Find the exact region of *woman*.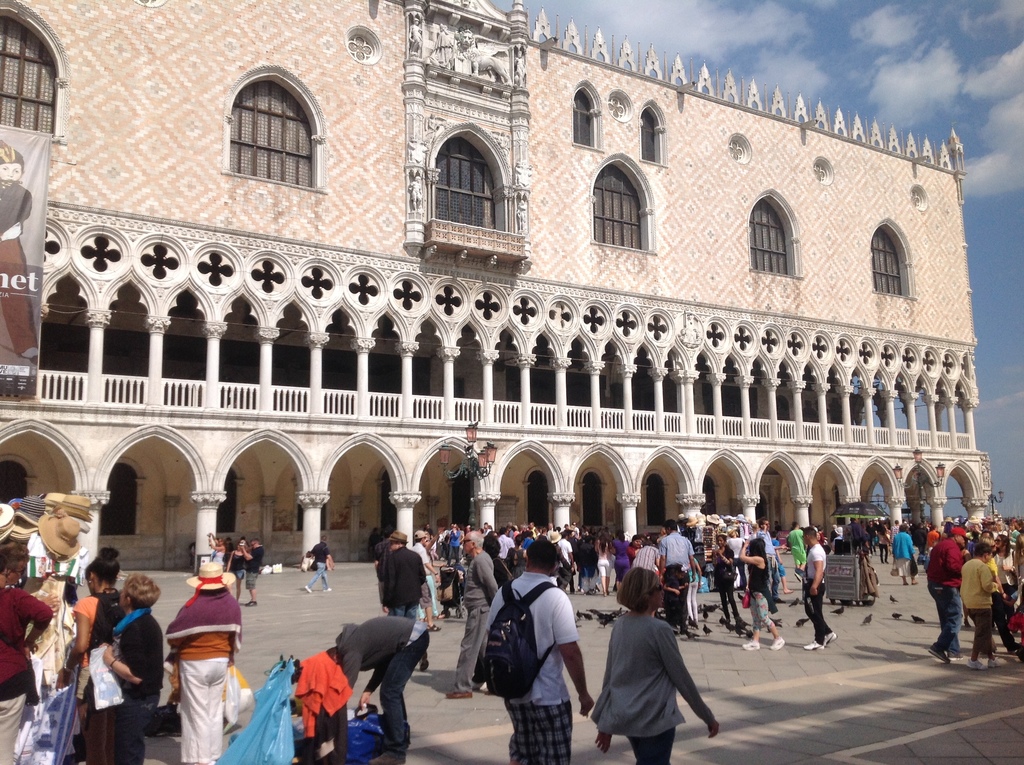
Exact region: bbox(227, 544, 248, 604).
